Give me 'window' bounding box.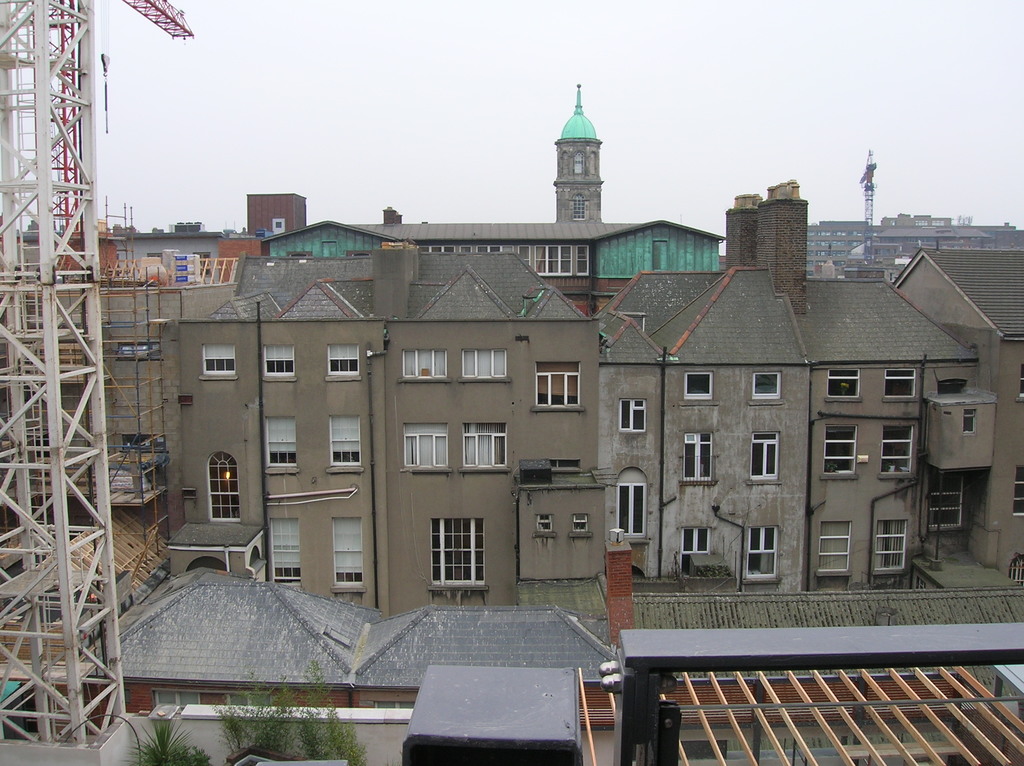
682 433 721 483.
